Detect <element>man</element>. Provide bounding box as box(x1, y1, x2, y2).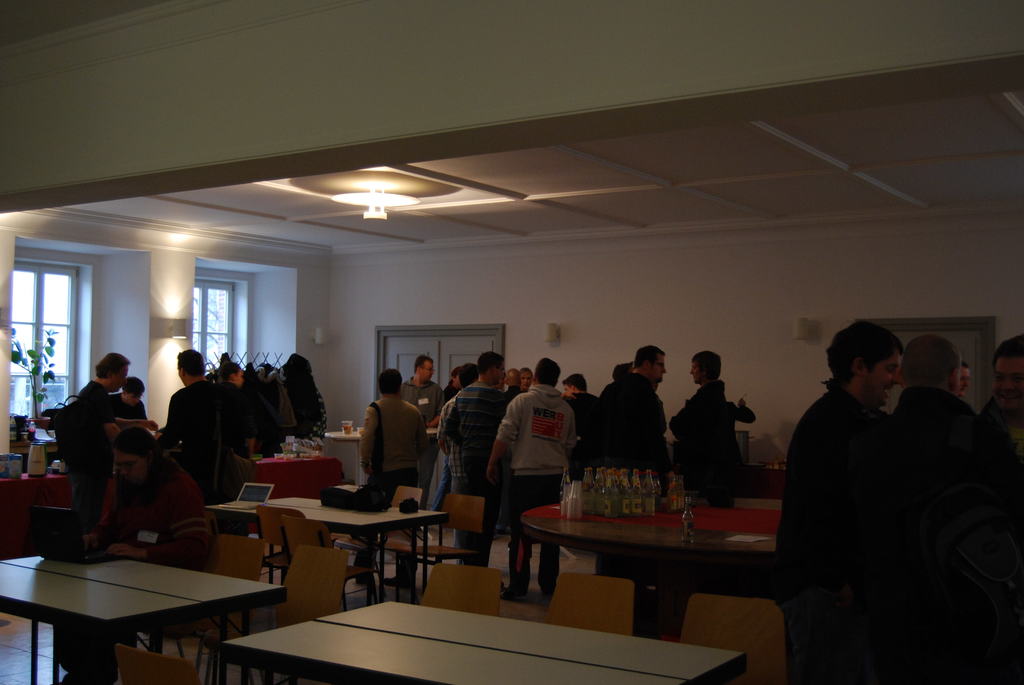
box(355, 363, 428, 581).
